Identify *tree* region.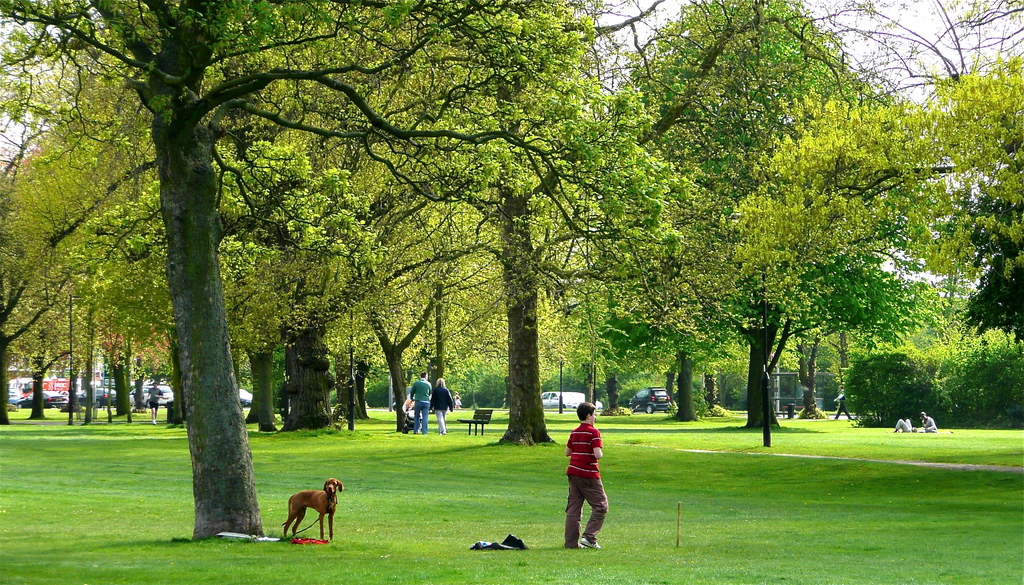
Region: 0/0/679/555.
